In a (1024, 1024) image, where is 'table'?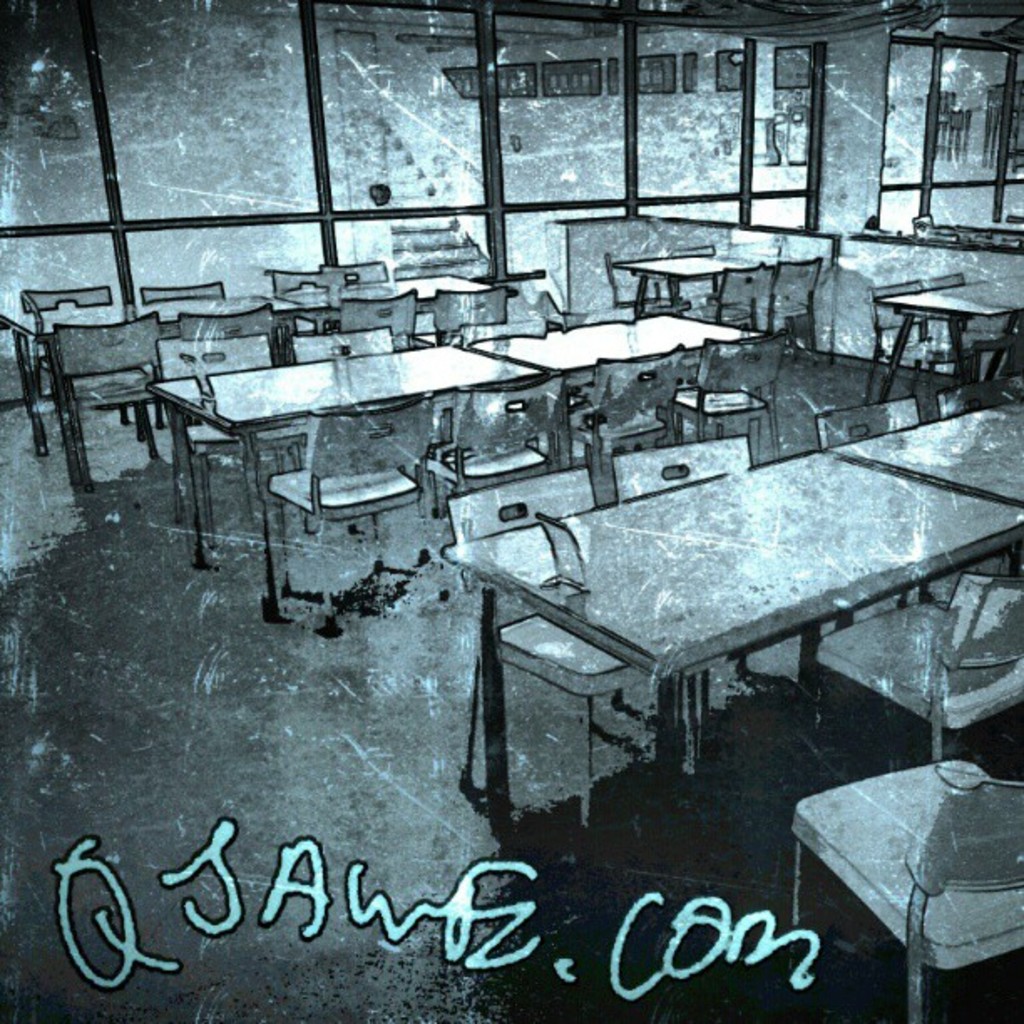
<region>422, 440, 1021, 872</region>.
